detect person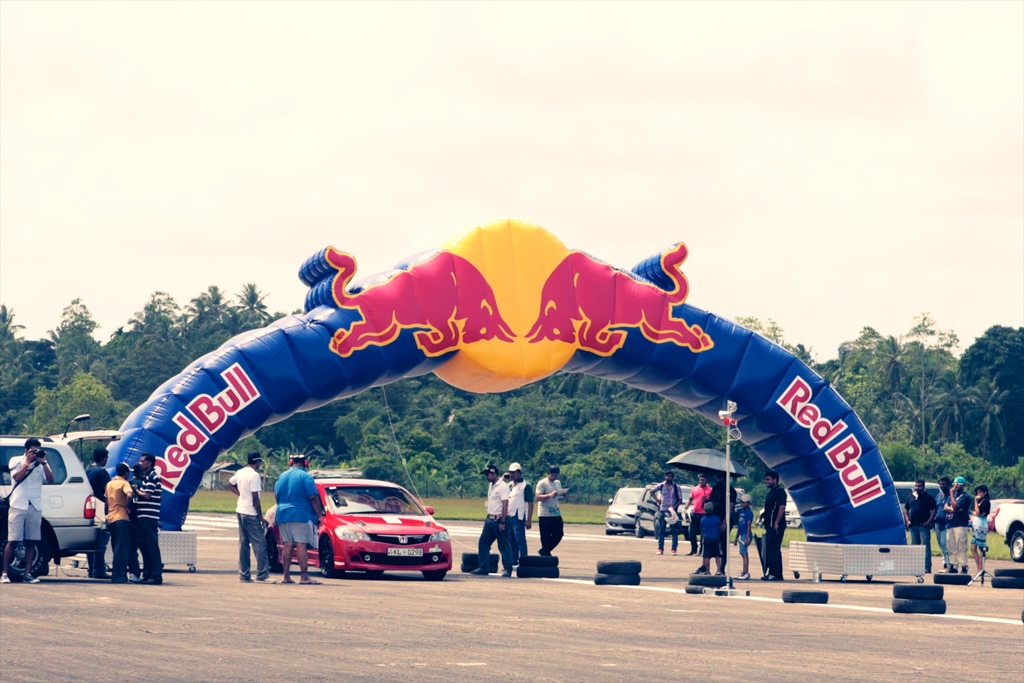
detection(894, 476, 936, 572)
